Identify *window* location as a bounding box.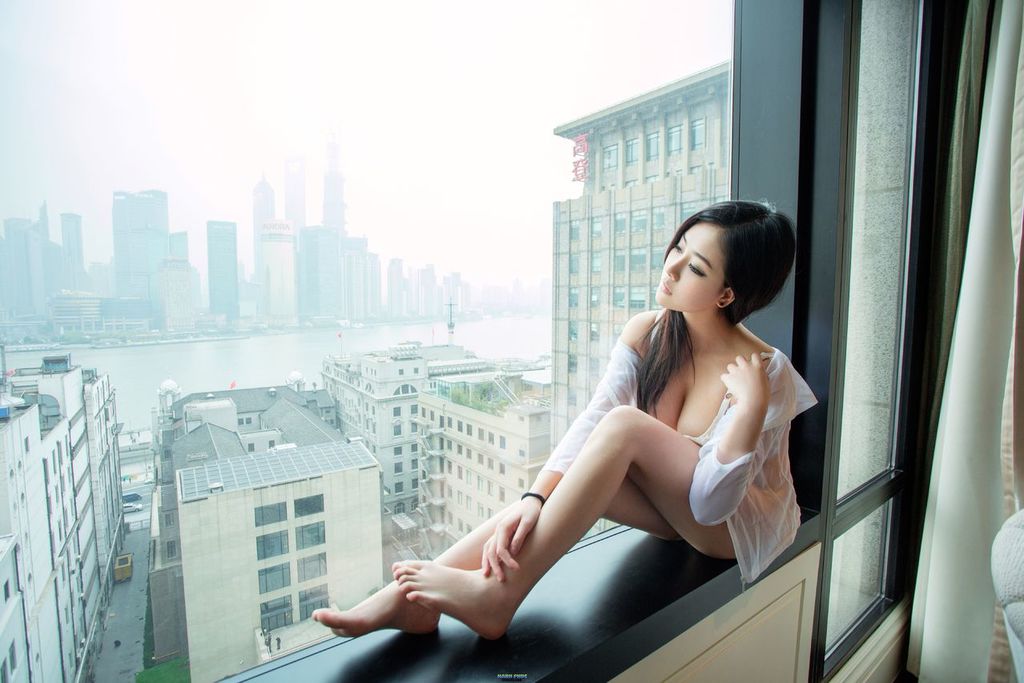
[x1=644, y1=134, x2=653, y2=162].
